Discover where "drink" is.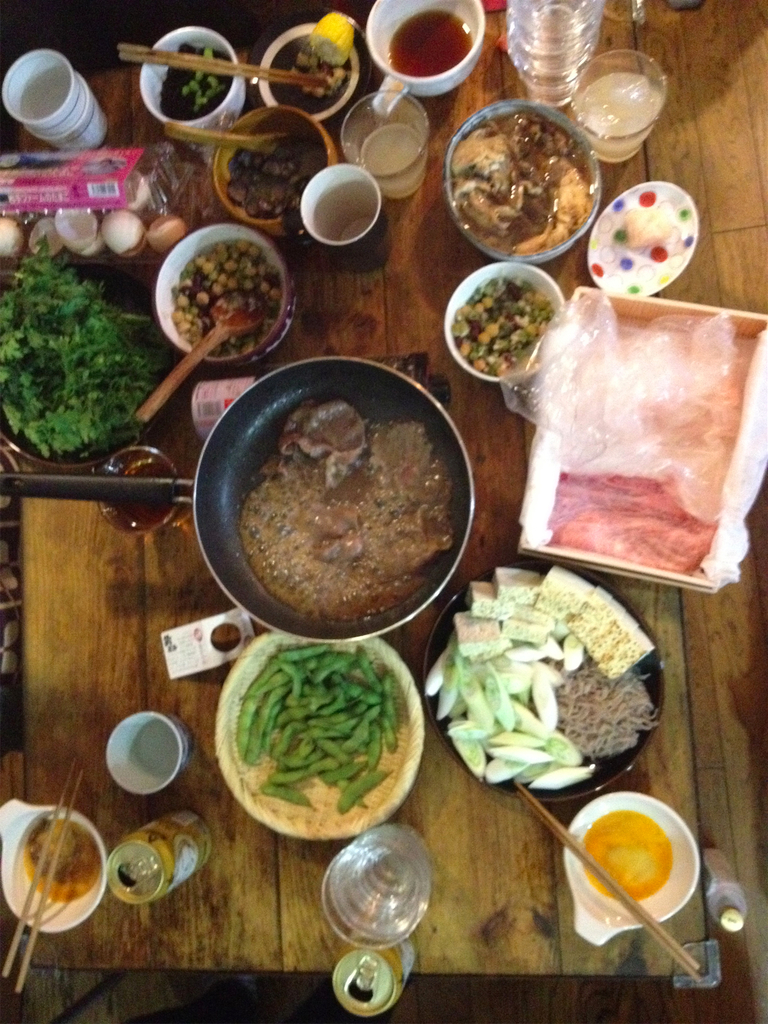
Discovered at [578, 72, 660, 157].
